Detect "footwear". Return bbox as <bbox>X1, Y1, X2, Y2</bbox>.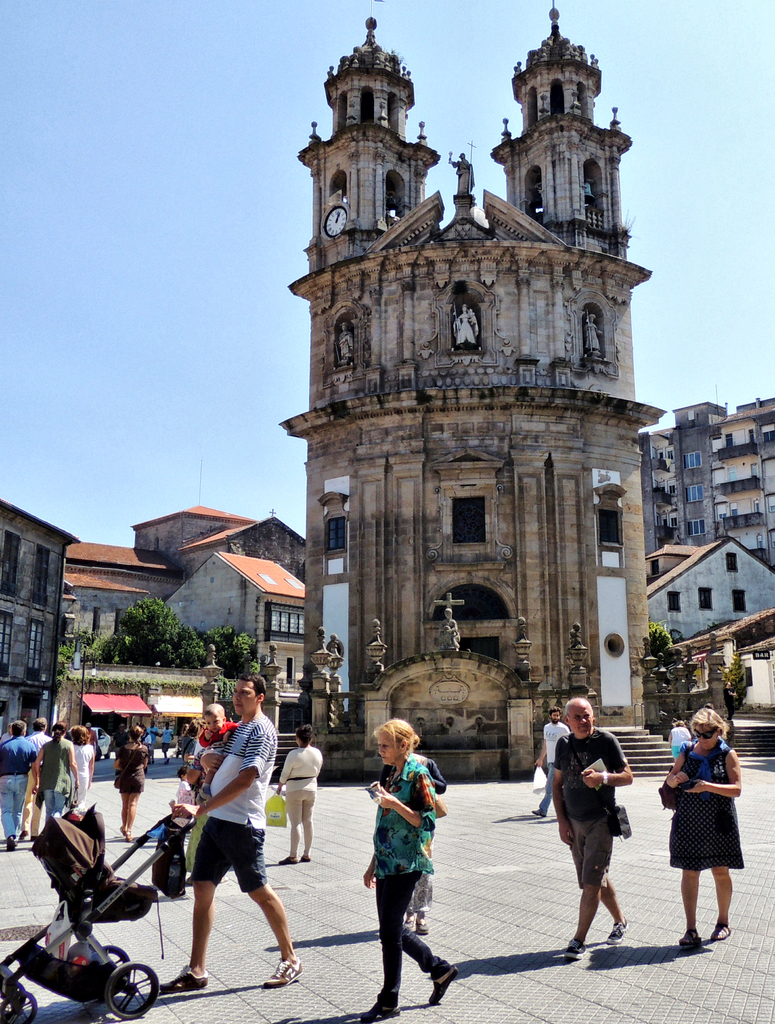
<bbox>429, 964, 461, 1006</bbox>.
